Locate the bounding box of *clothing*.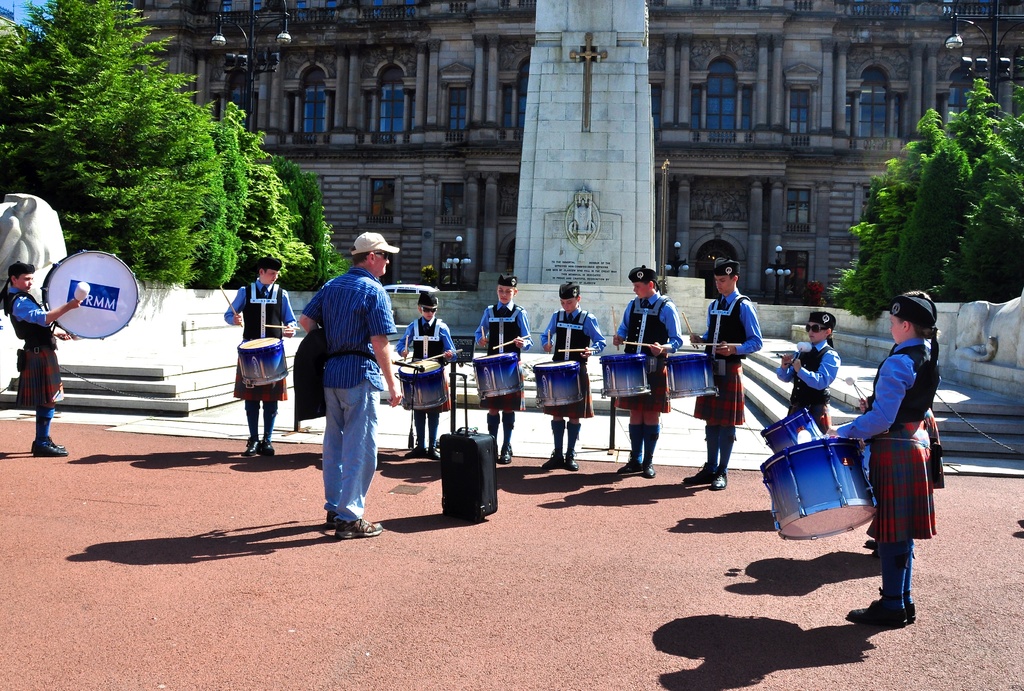
Bounding box: rect(304, 239, 396, 525).
